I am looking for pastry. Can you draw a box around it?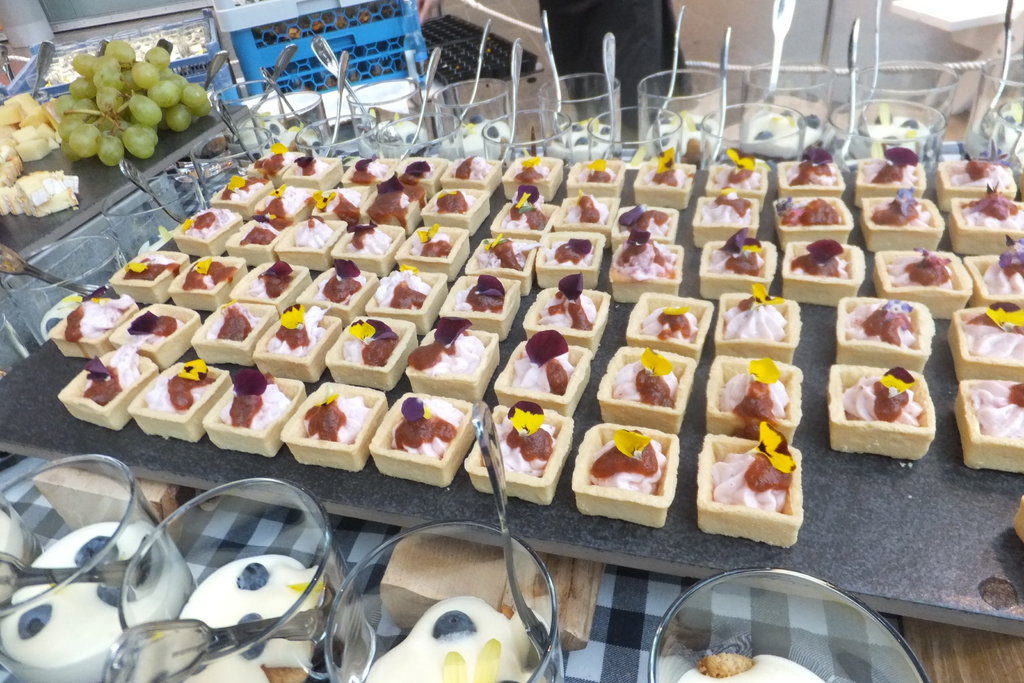
Sure, the bounding box is x1=243 y1=259 x2=314 y2=306.
